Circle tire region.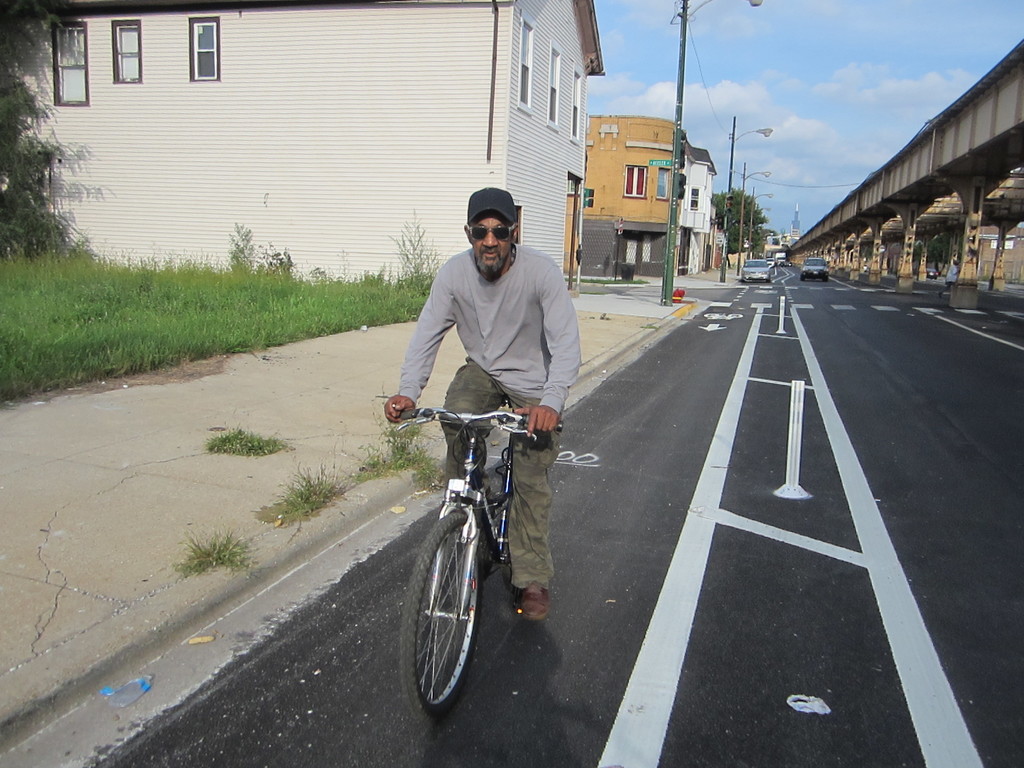
Region: <region>401, 508, 483, 721</region>.
